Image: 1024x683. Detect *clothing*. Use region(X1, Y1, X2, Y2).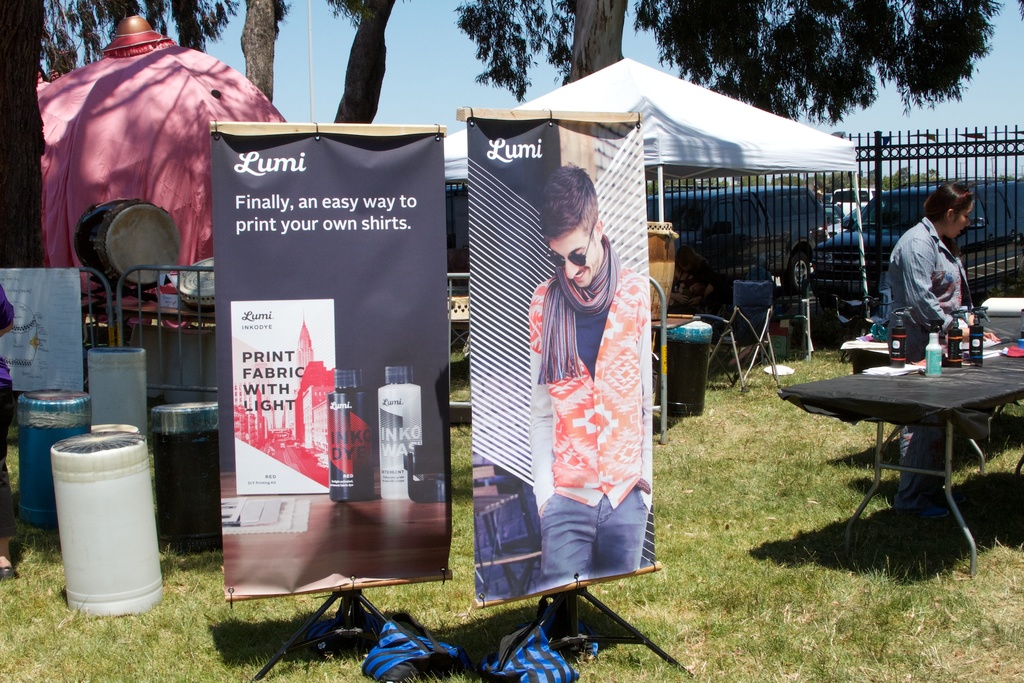
region(529, 223, 662, 613).
